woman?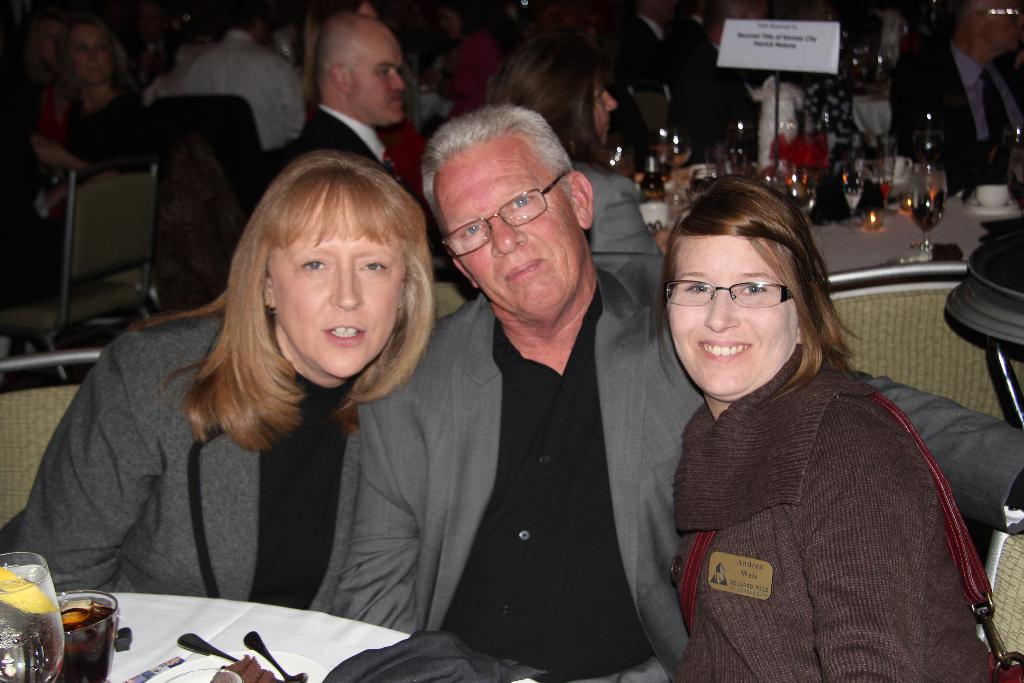
[left=655, top=173, right=991, bottom=682]
